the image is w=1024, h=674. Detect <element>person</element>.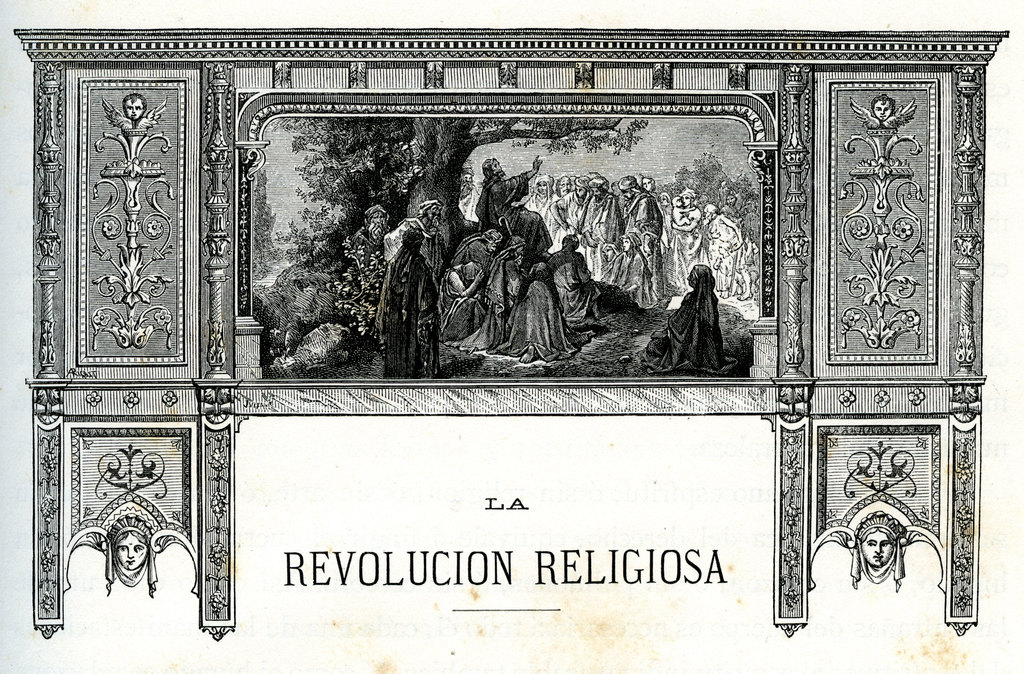
Detection: (x1=546, y1=229, x2=608, y2=340).
